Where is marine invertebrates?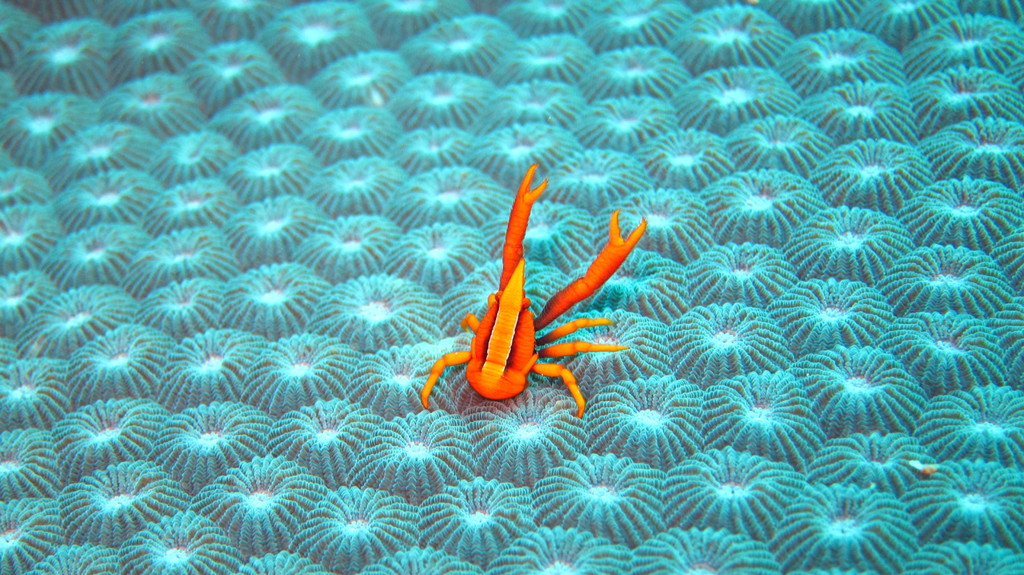
Rect(1001, 49, 1023, 99).
